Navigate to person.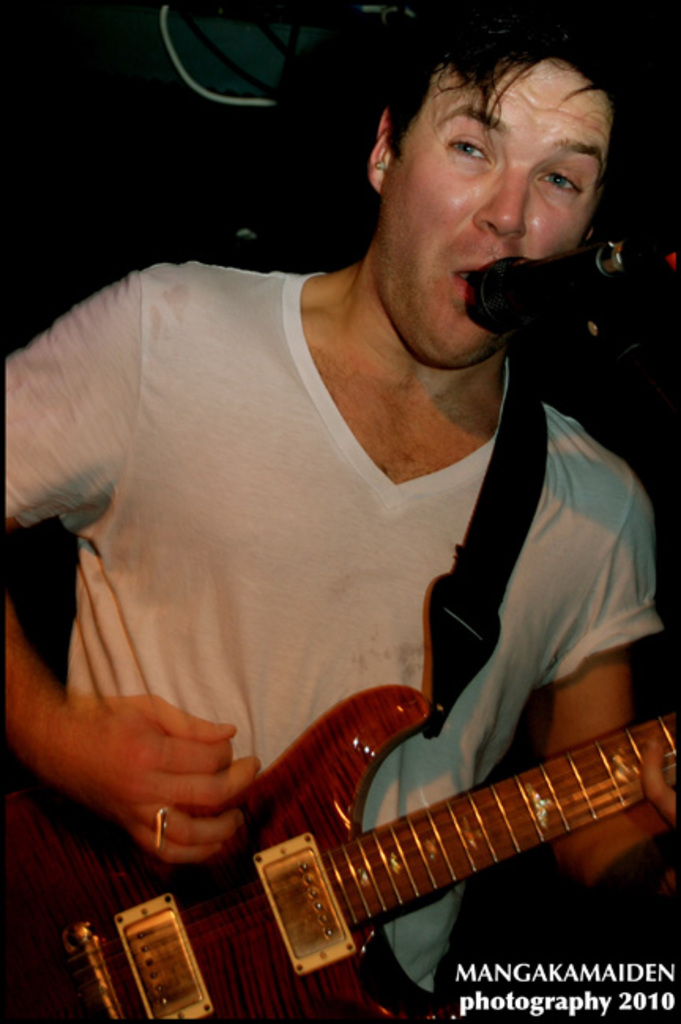
Navigation target: <box>0,0,679,1000</box>.
